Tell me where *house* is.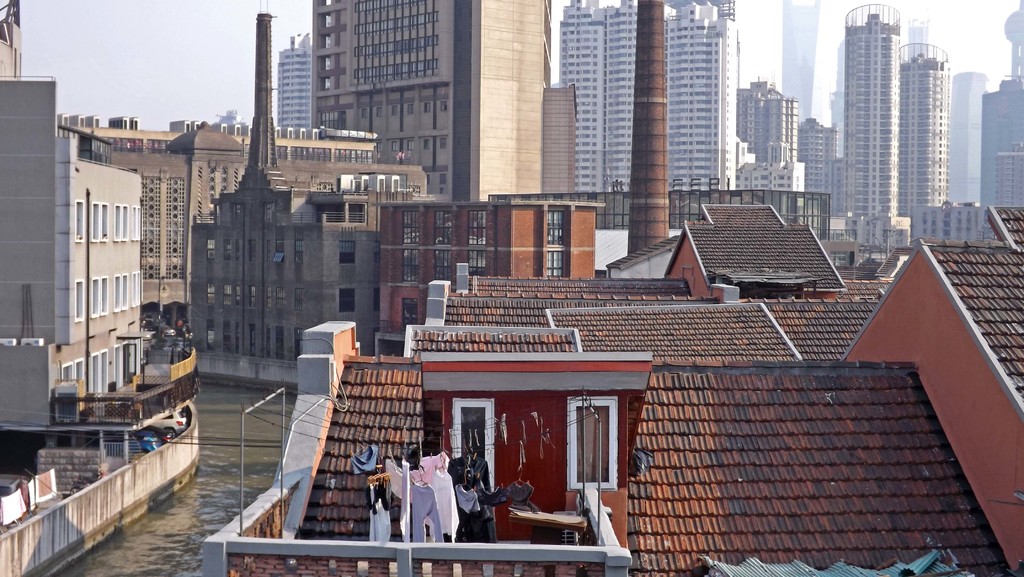
*house* is at locate(332, 202, 600, 346).
